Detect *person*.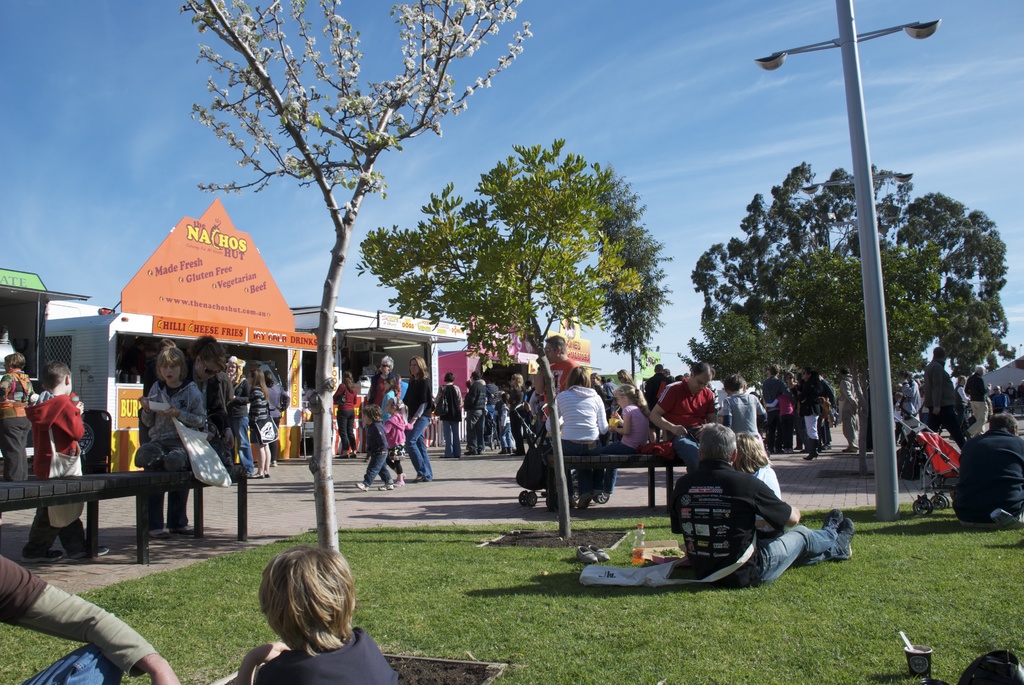
Detected at <box>260,362,289,449</box>.
